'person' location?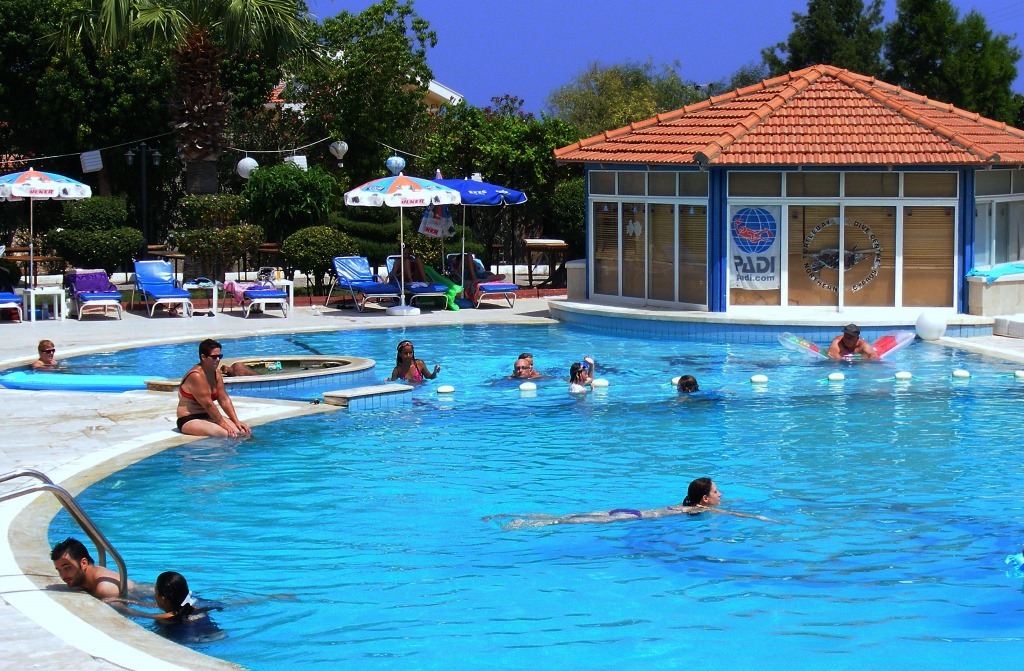
bbox(828, 314, 882, 363)
